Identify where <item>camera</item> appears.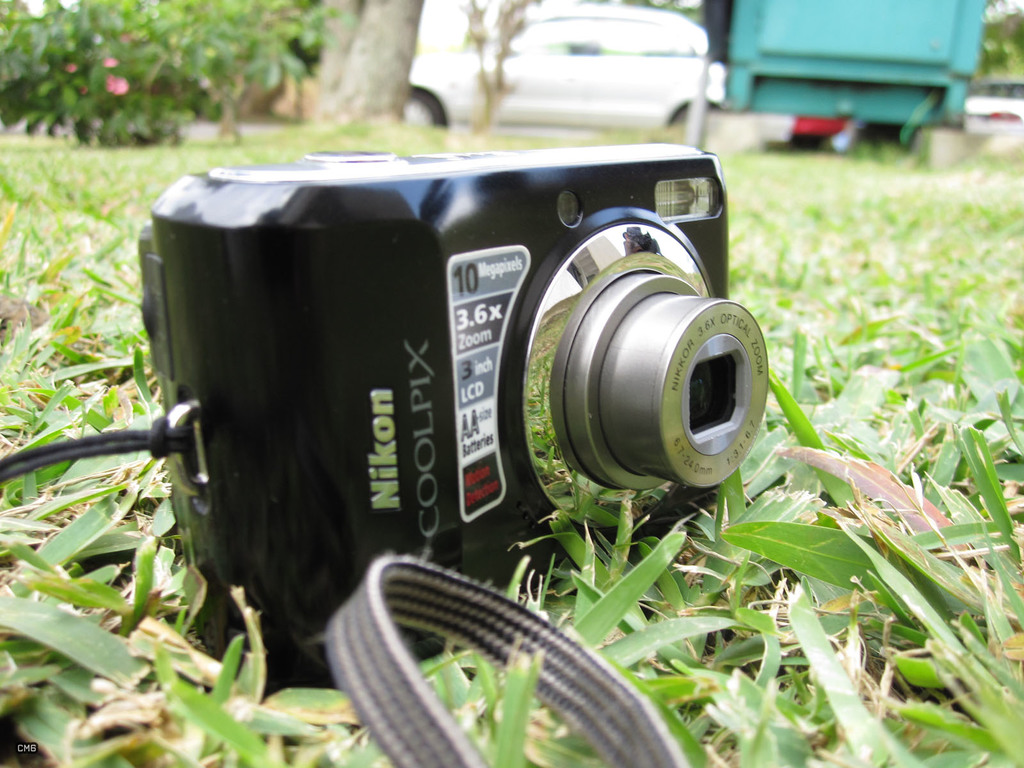
Appears at x1=140, y1=135, x2=772, y2=700.
